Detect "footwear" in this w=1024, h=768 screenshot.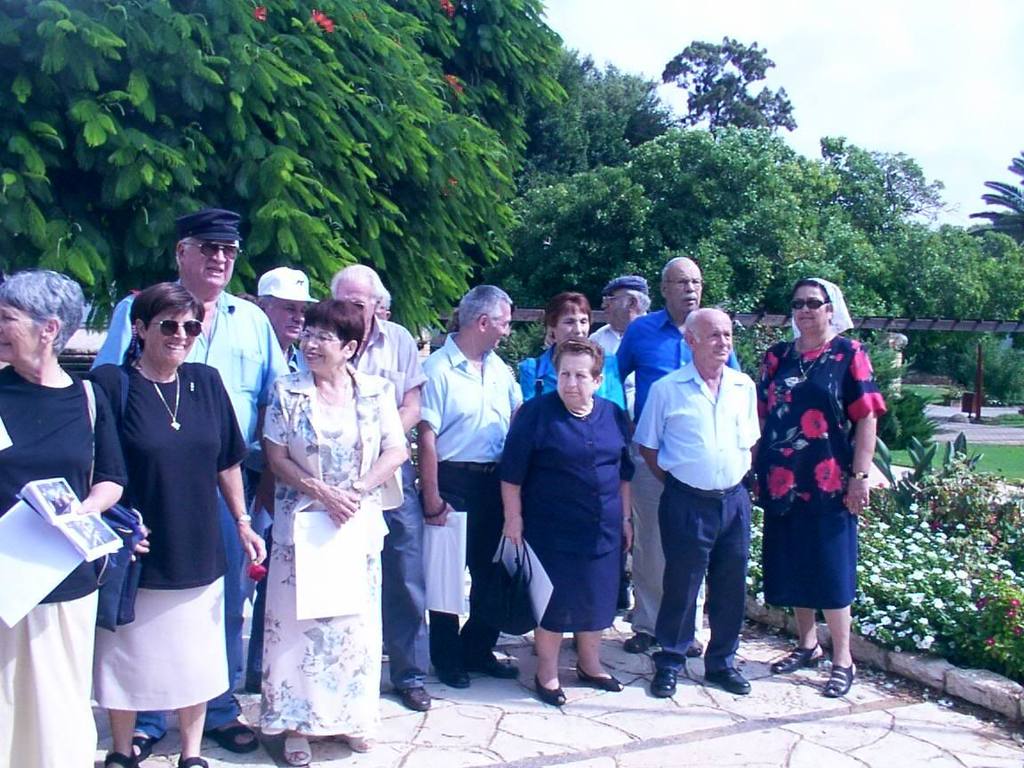
Detection: select_region(396, 685, 434, 711).
